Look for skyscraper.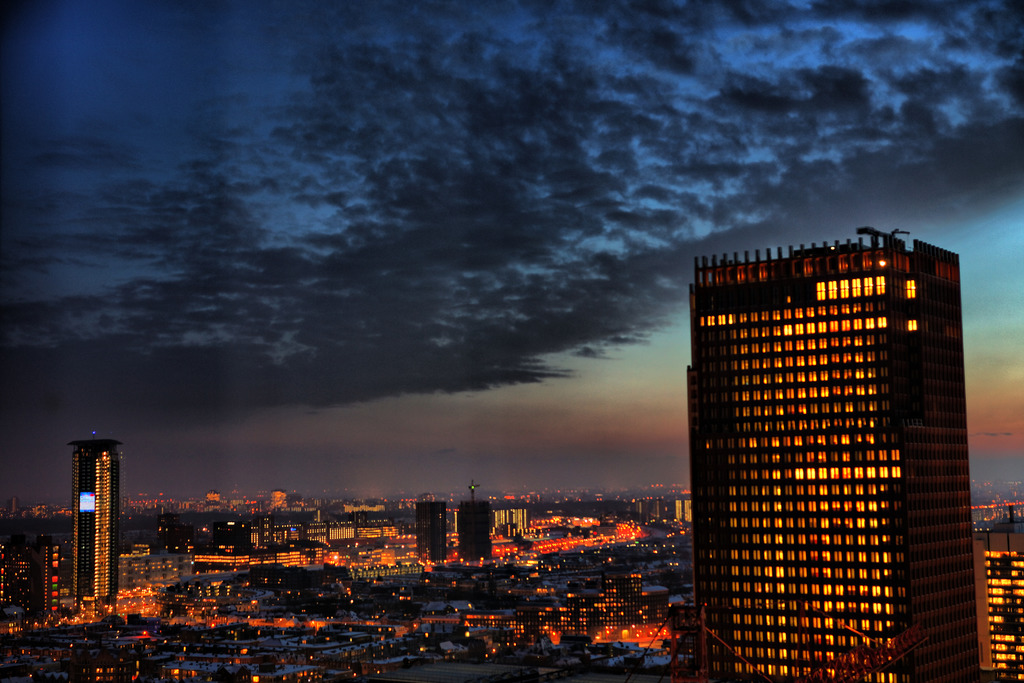
Found: 968:516:1023:682.
